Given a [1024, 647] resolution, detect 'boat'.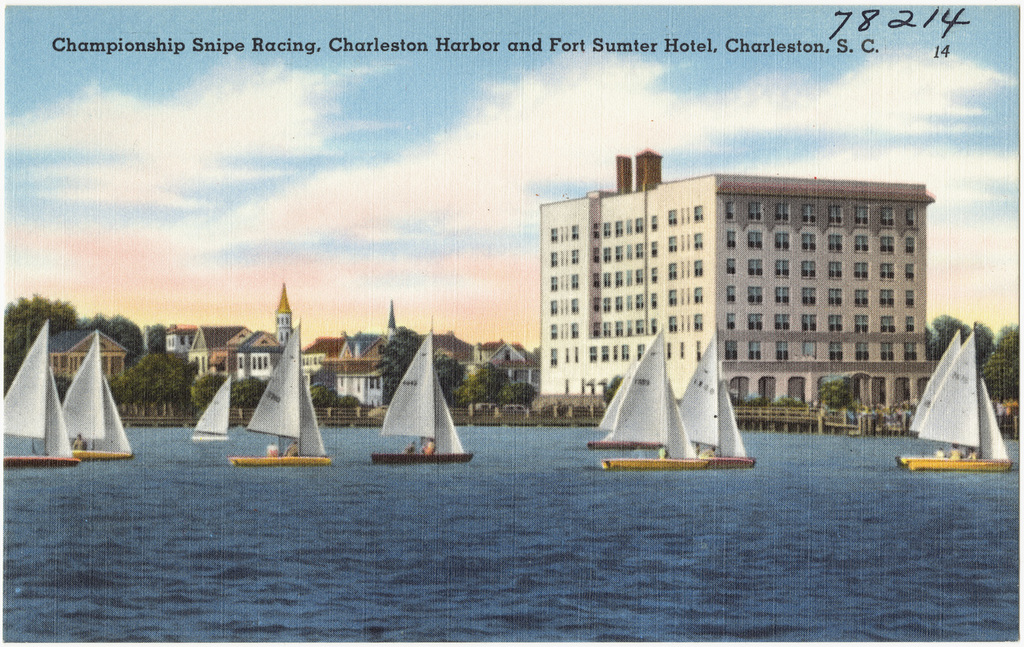
BBox(223, 317, 332, 471).
